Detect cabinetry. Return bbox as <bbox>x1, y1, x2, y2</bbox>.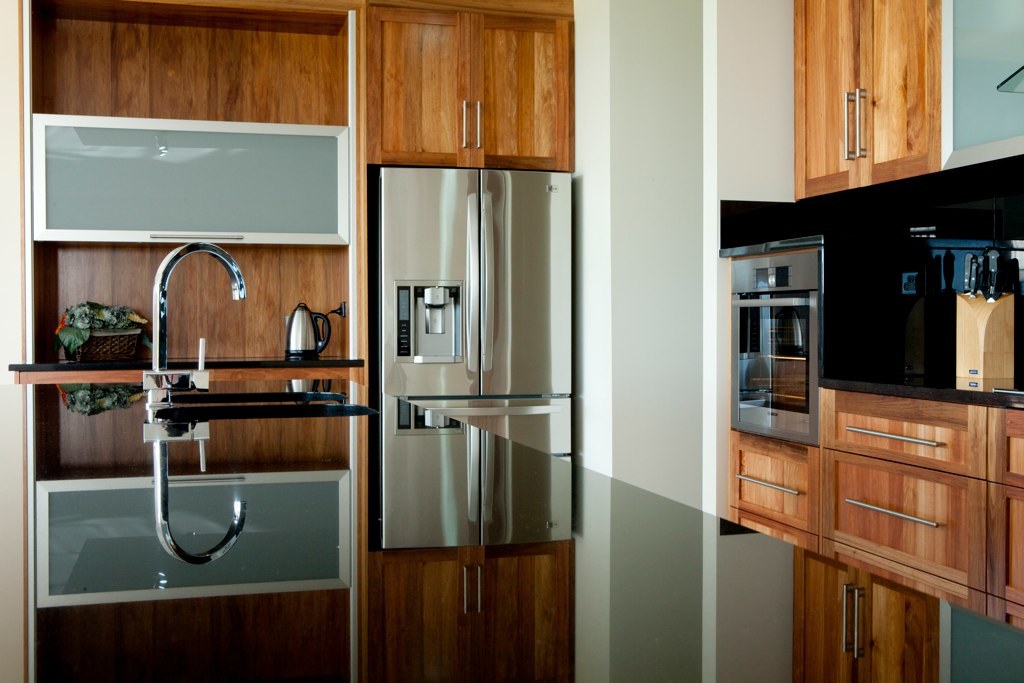
<bbox>367, 11, 570, 169</bbox>.
